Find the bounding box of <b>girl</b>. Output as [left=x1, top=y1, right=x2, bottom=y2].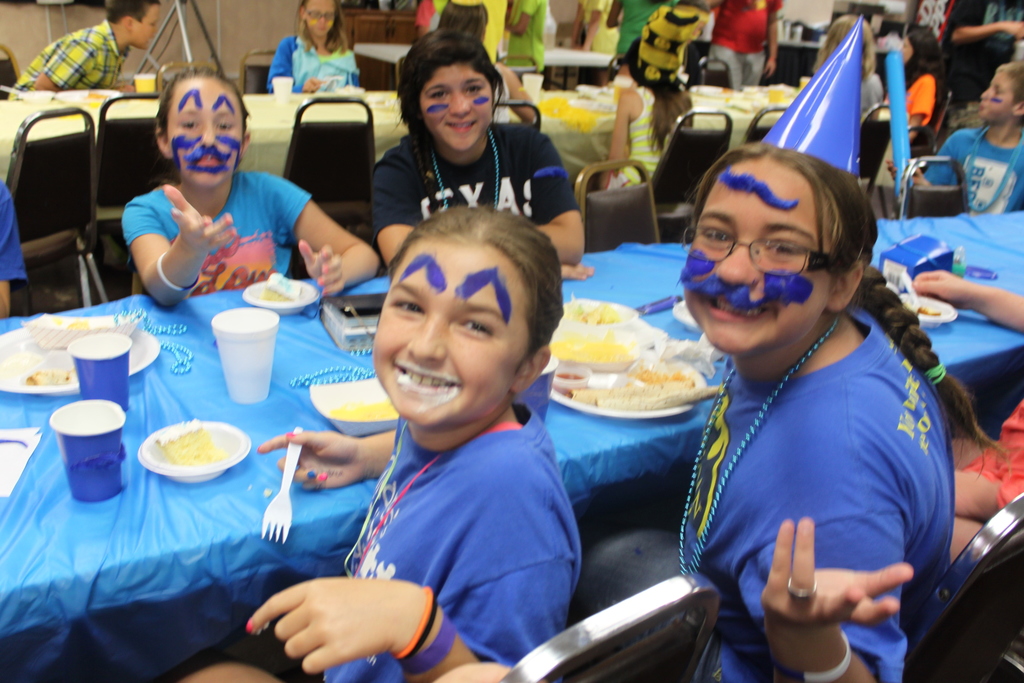
[left=584, top=145, right=1002, bottom=682].
